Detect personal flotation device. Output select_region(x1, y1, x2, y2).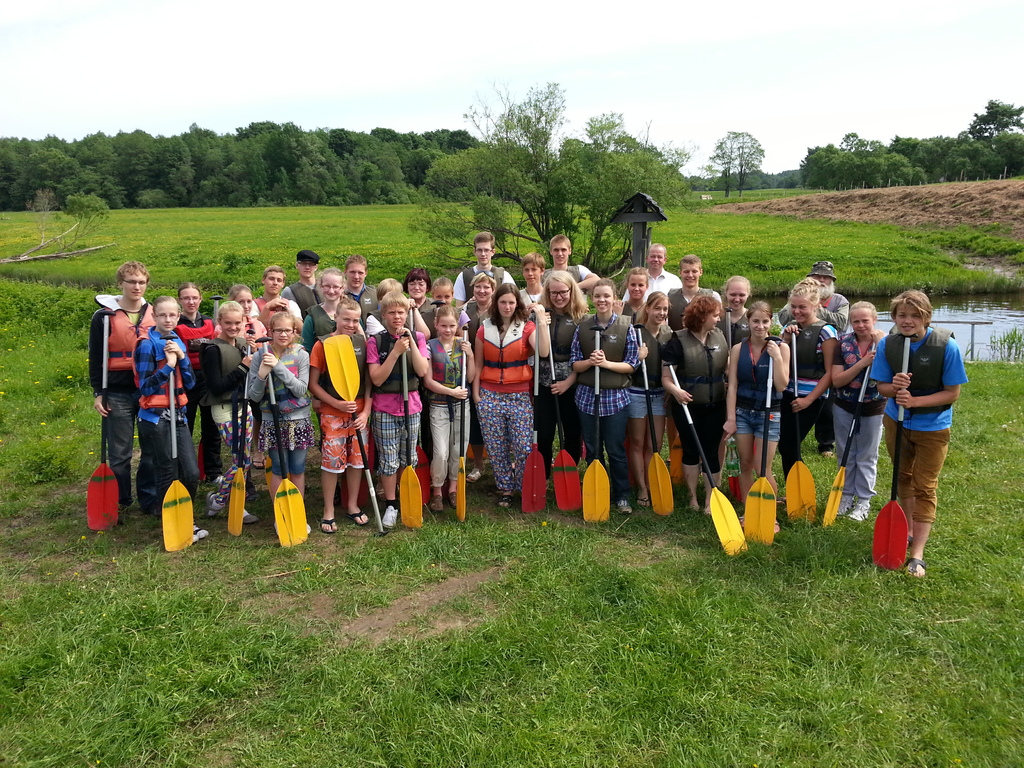
select_region(671, 328, 726, 406).
